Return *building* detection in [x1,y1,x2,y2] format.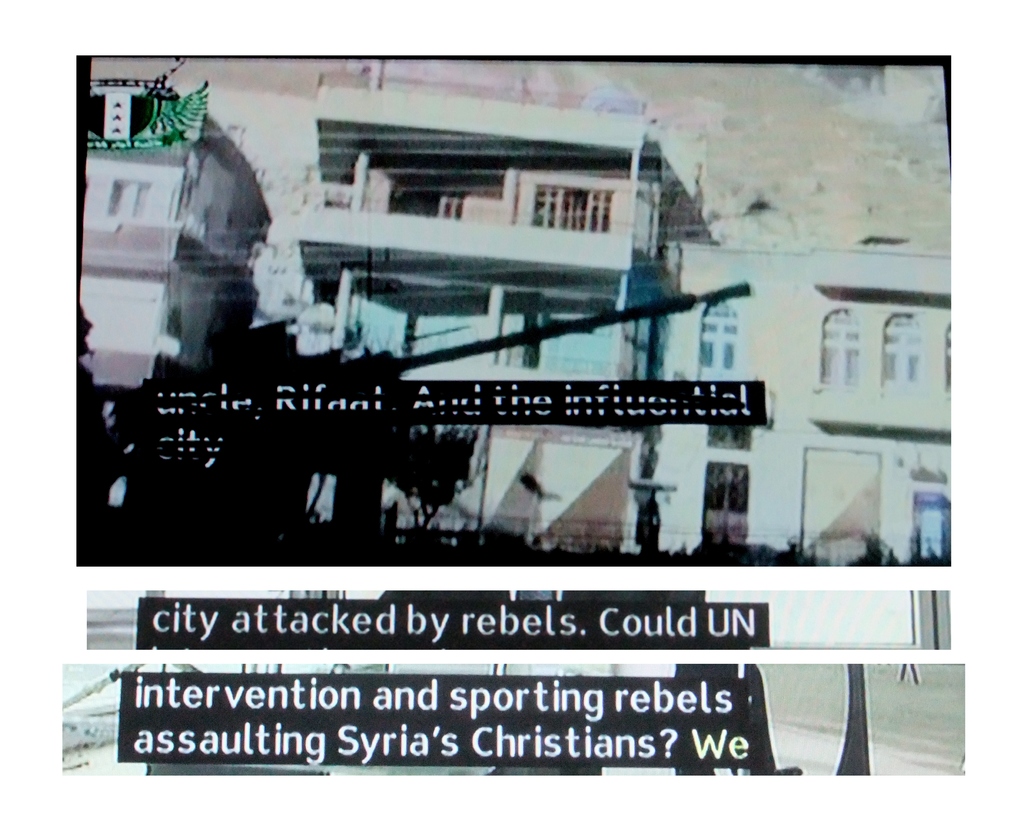
[640,247,960,561].
